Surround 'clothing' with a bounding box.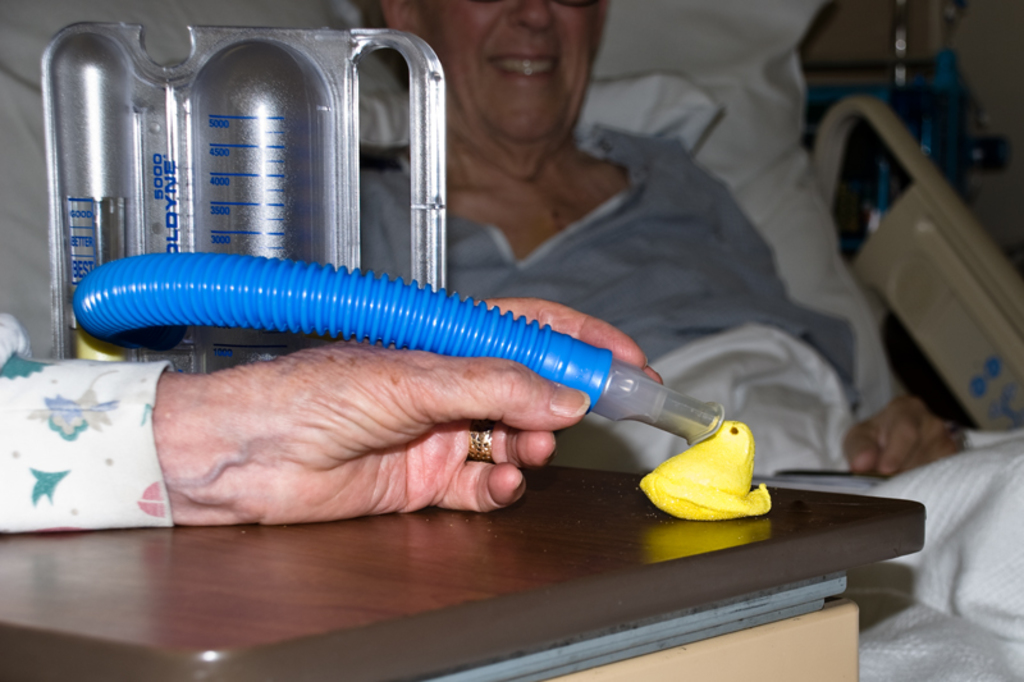
crop(361, 123, 864, 402).
